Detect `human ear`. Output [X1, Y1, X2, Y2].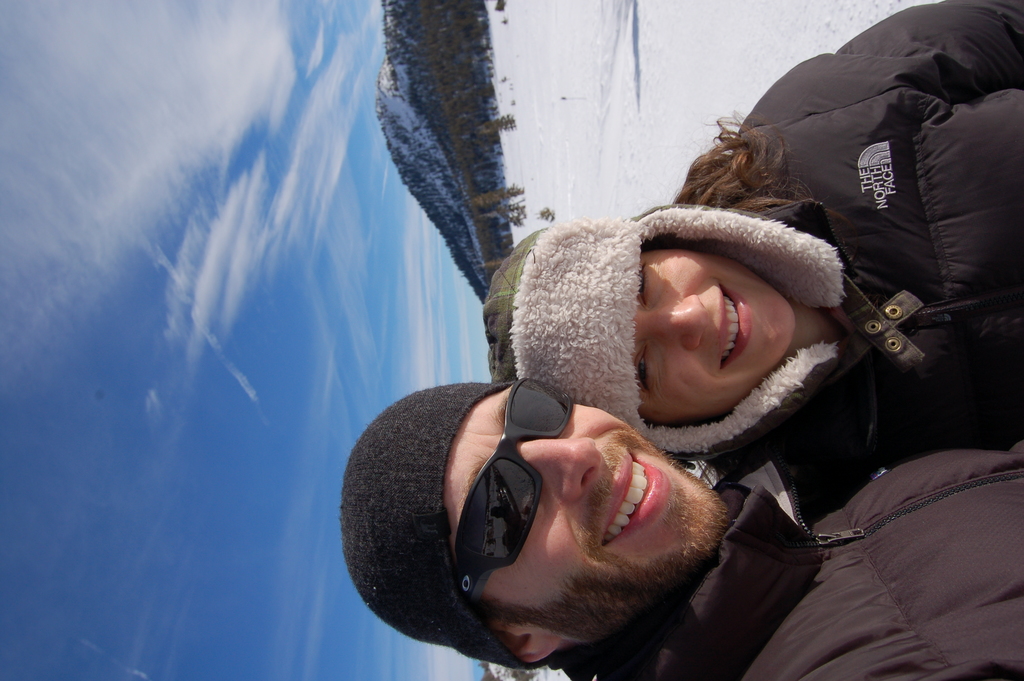
[487, 628, 561, 664].
